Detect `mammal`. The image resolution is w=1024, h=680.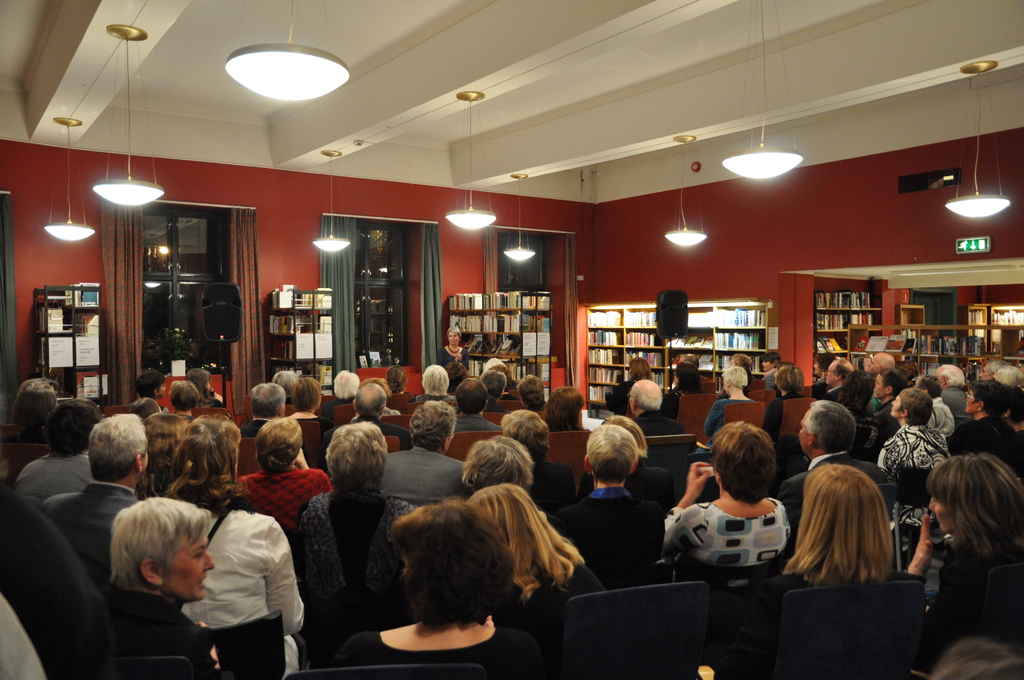
[743, 460, 920, 600].
